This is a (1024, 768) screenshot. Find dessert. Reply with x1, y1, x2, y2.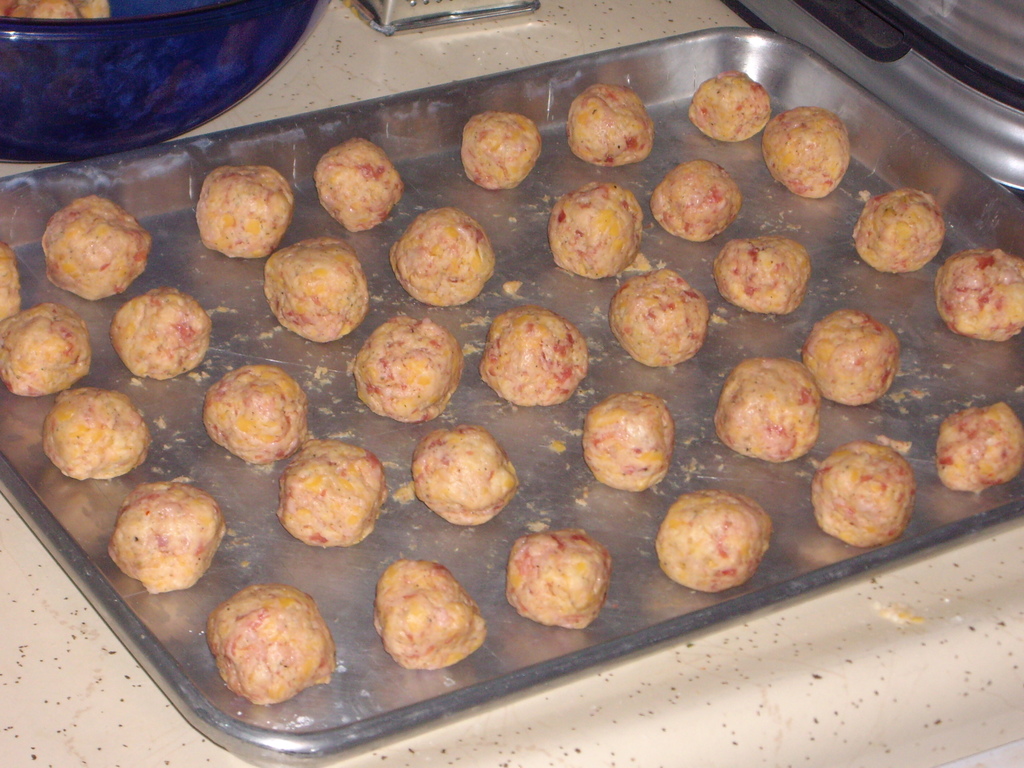
936, 399, 1023, 494.
